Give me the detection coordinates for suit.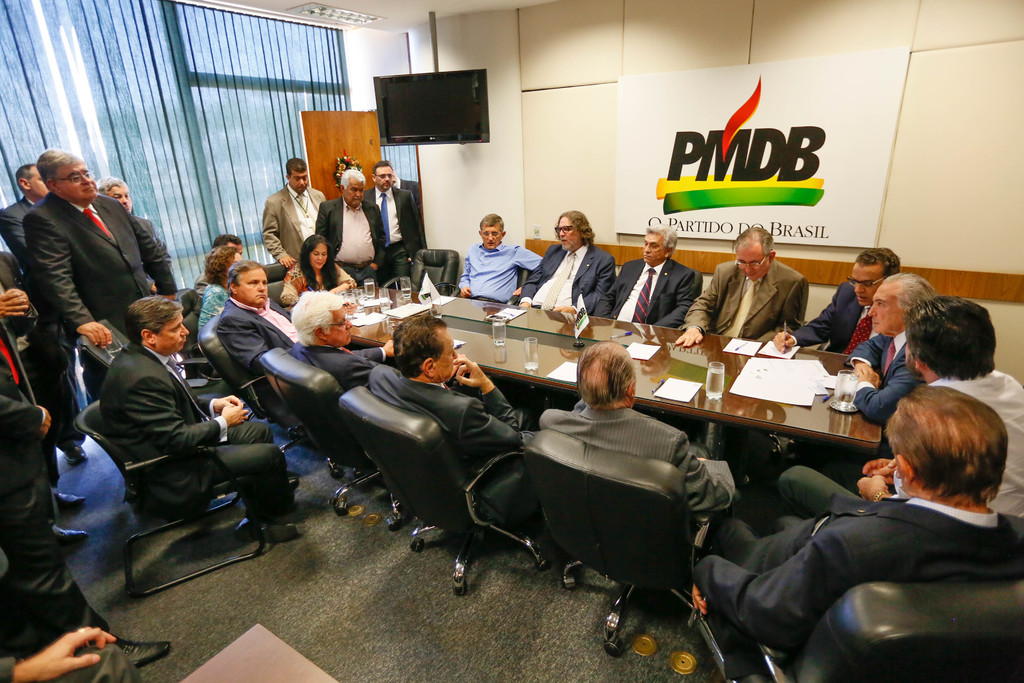
x1=90 y1=343 x2=306 y2=531.
